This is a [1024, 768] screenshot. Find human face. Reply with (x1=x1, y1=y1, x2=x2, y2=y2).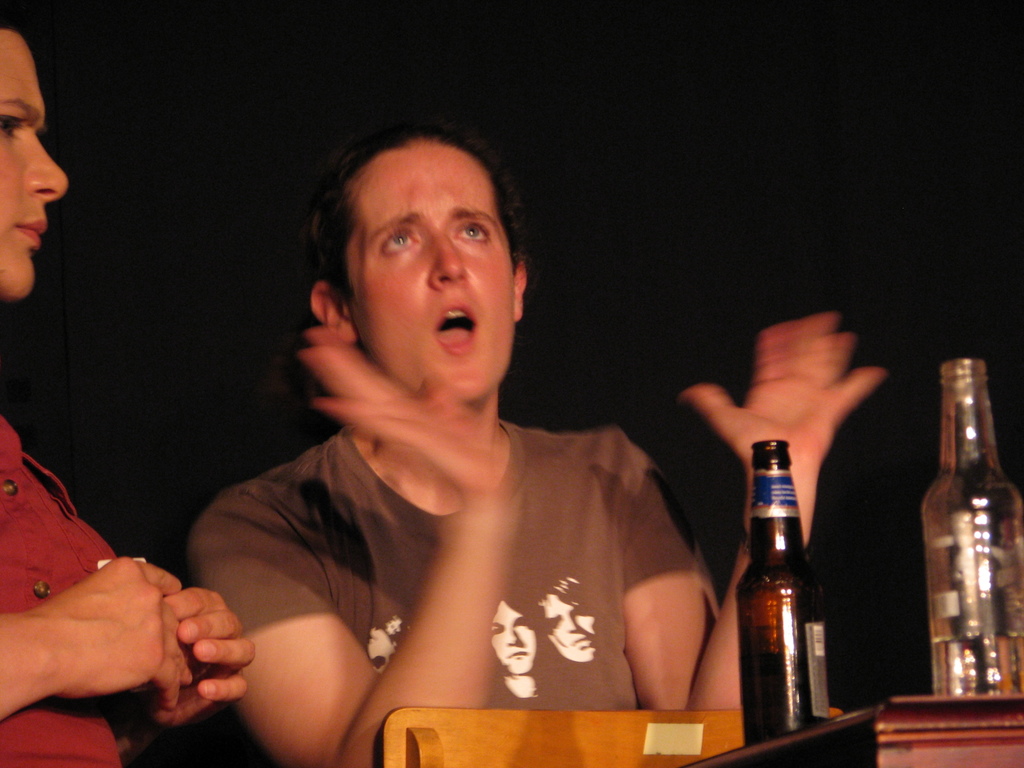
(x1=0, y1=33, x2=70, y2=300).
